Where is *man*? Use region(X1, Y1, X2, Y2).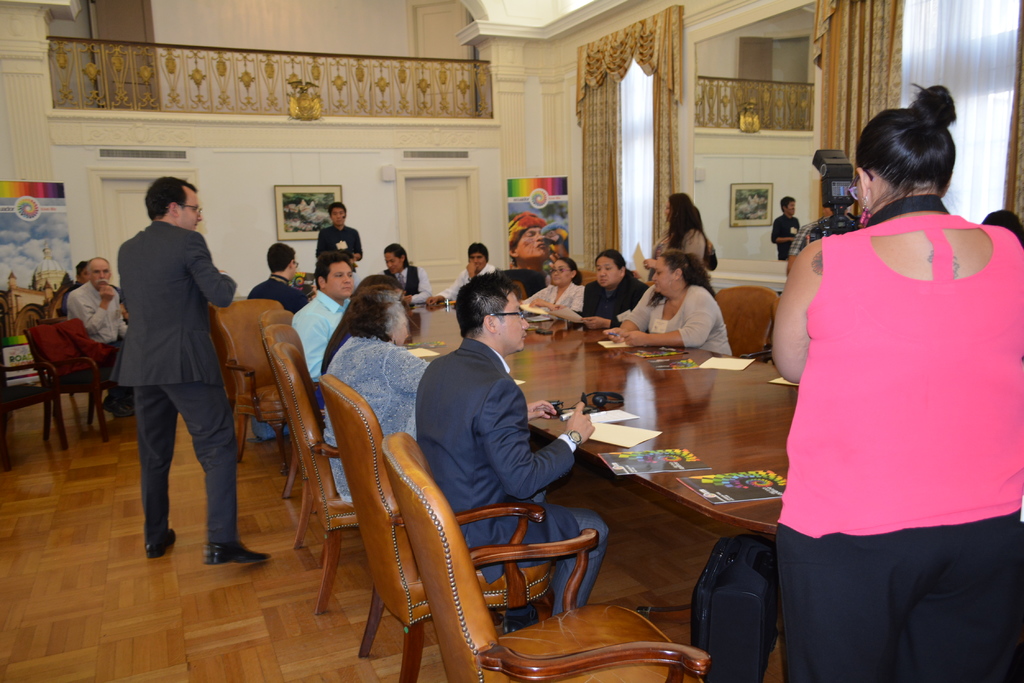
region(246, 240, 312, 314).
